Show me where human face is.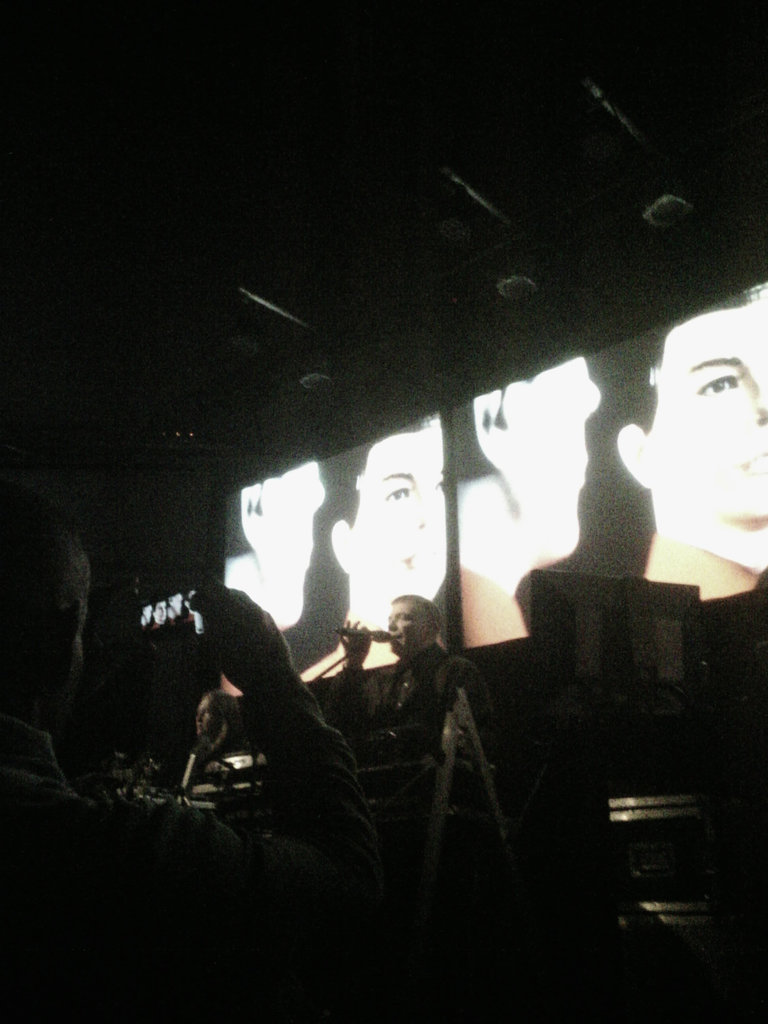
human face is at left=198, top=700, right=216, bottom=735.
